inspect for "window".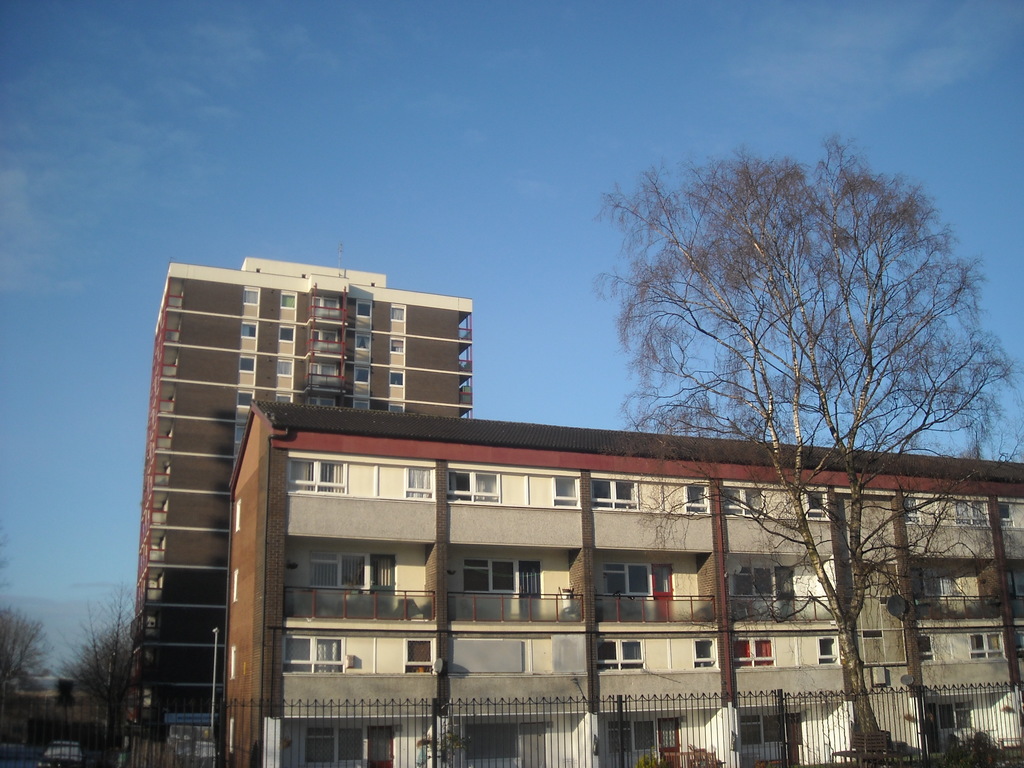
Inspection: box=[728, 630, 789, 679].
